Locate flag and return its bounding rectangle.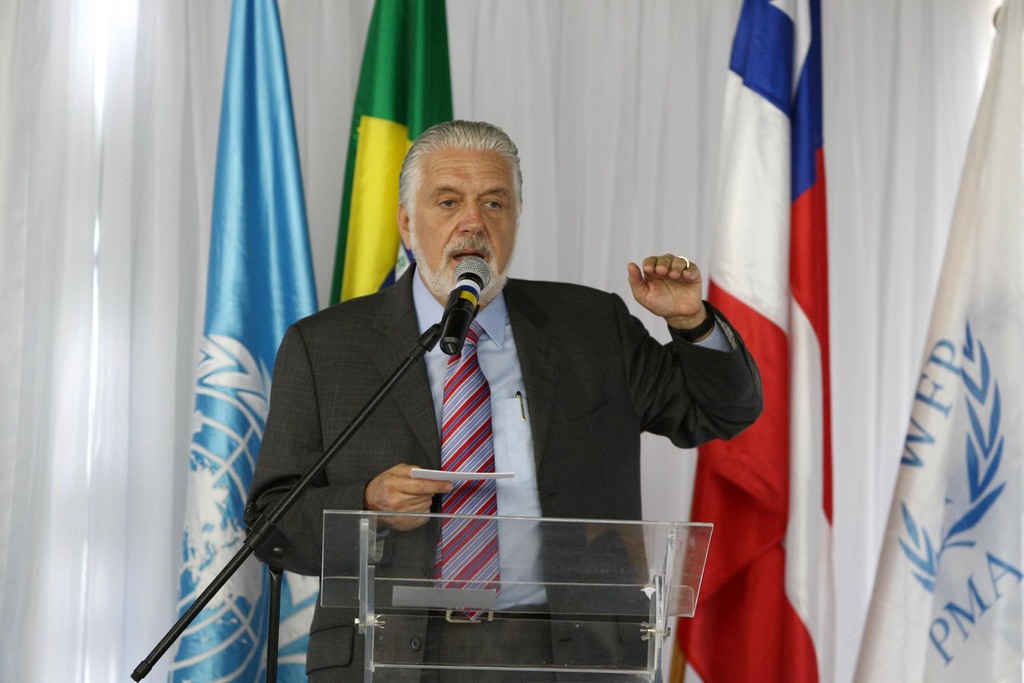
bbox=[672, 0, 854, 682].
